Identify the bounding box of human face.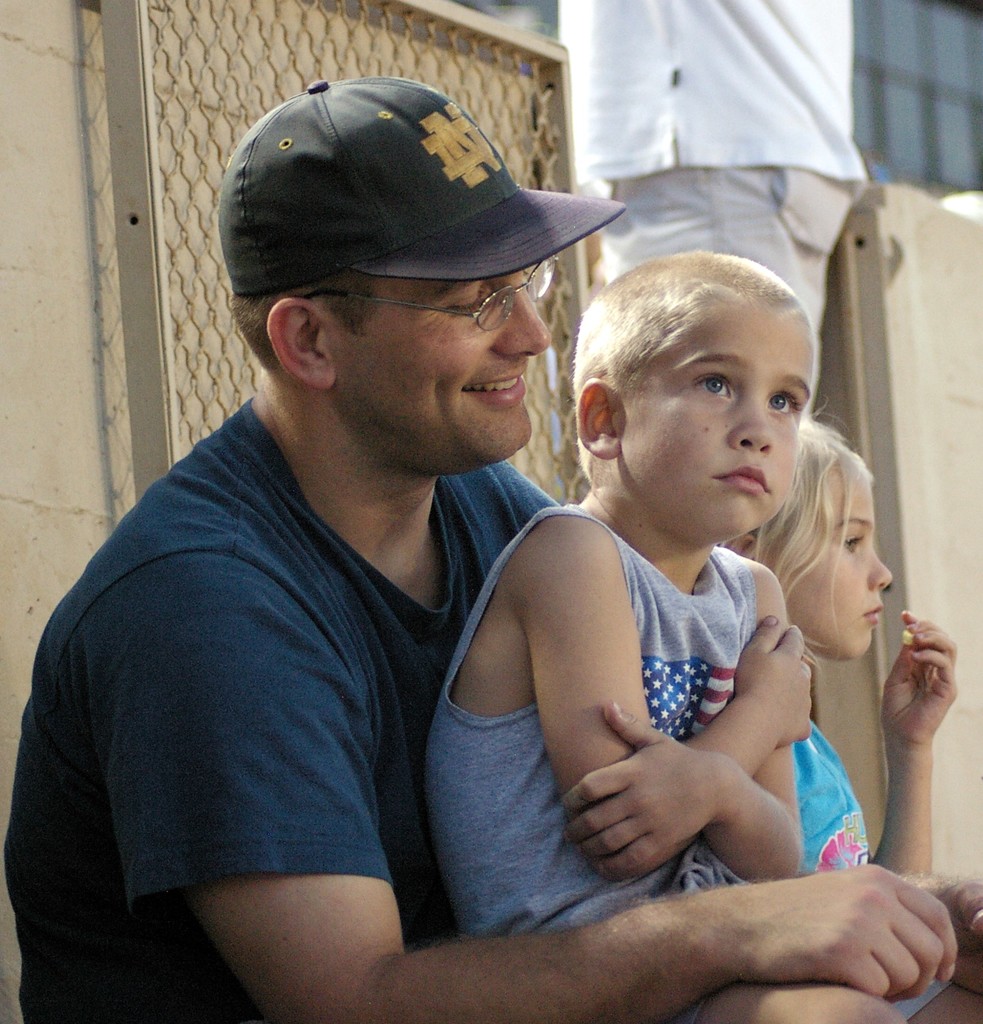
[left=609, top=321, right=817, bottom=536].
